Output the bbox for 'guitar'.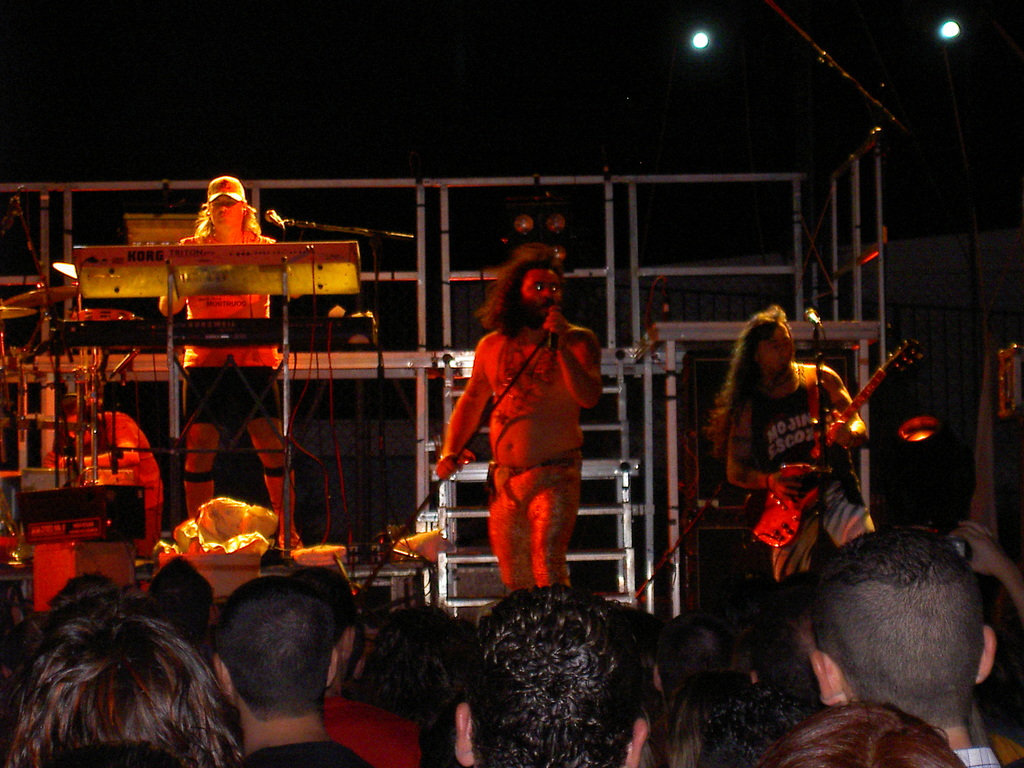
x1=746, y1=340, x2=920, y2=552.
